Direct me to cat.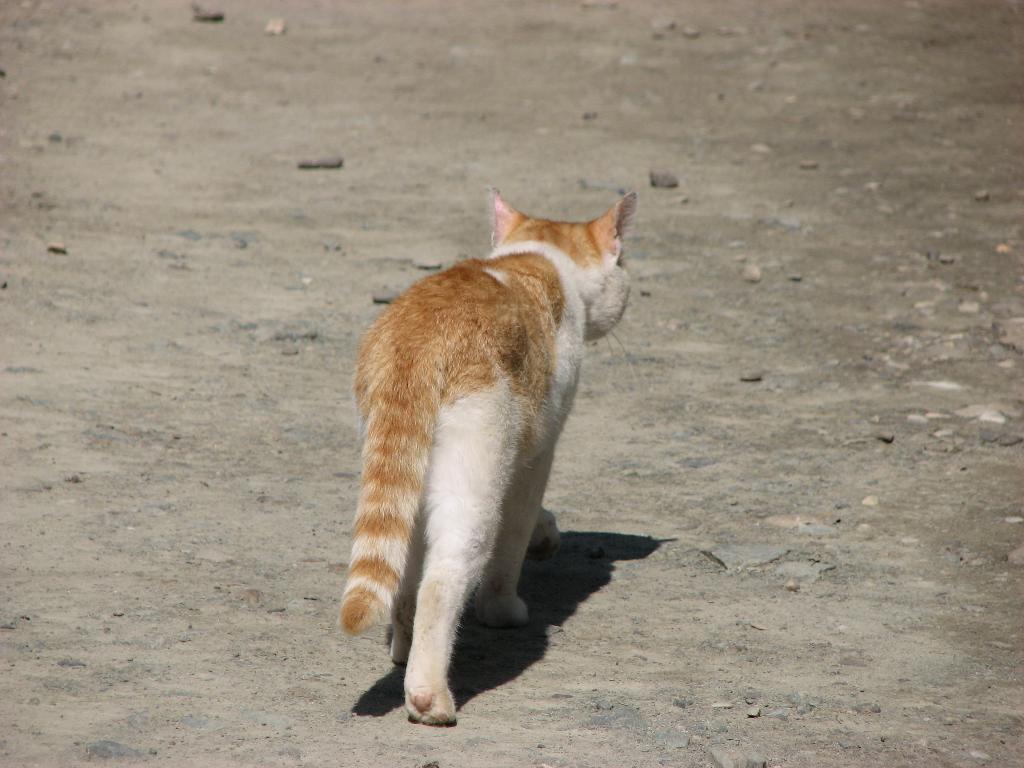
Direction: 334 192 637 724.
